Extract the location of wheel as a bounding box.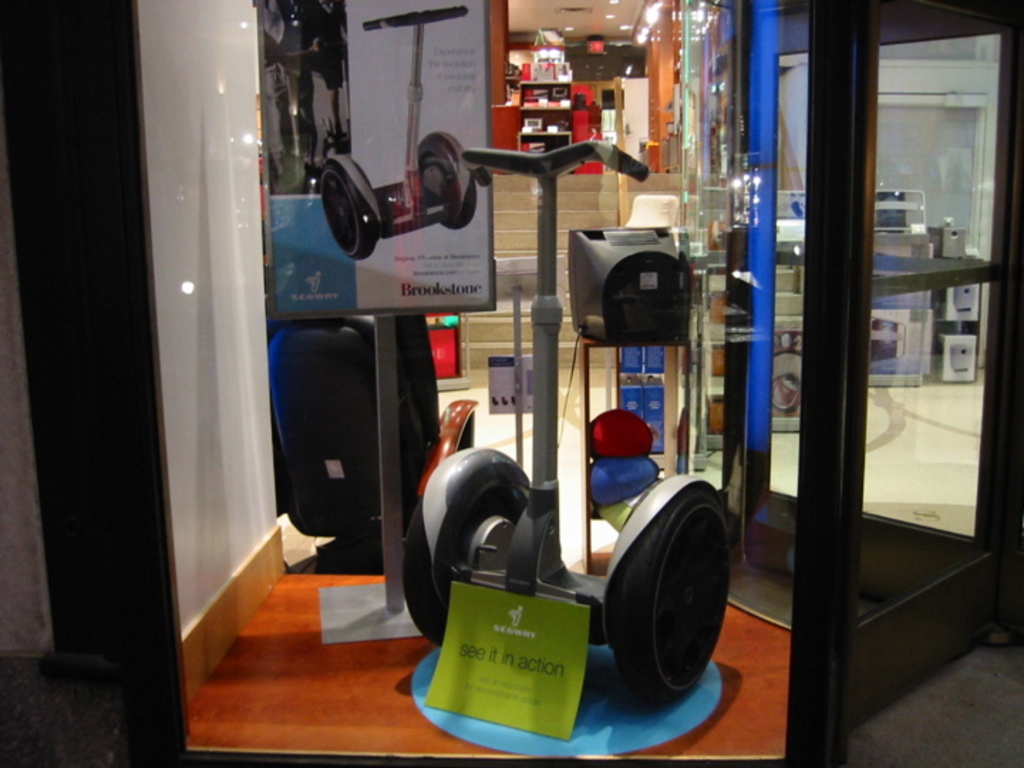
box=[410, 444, 535, 633].
